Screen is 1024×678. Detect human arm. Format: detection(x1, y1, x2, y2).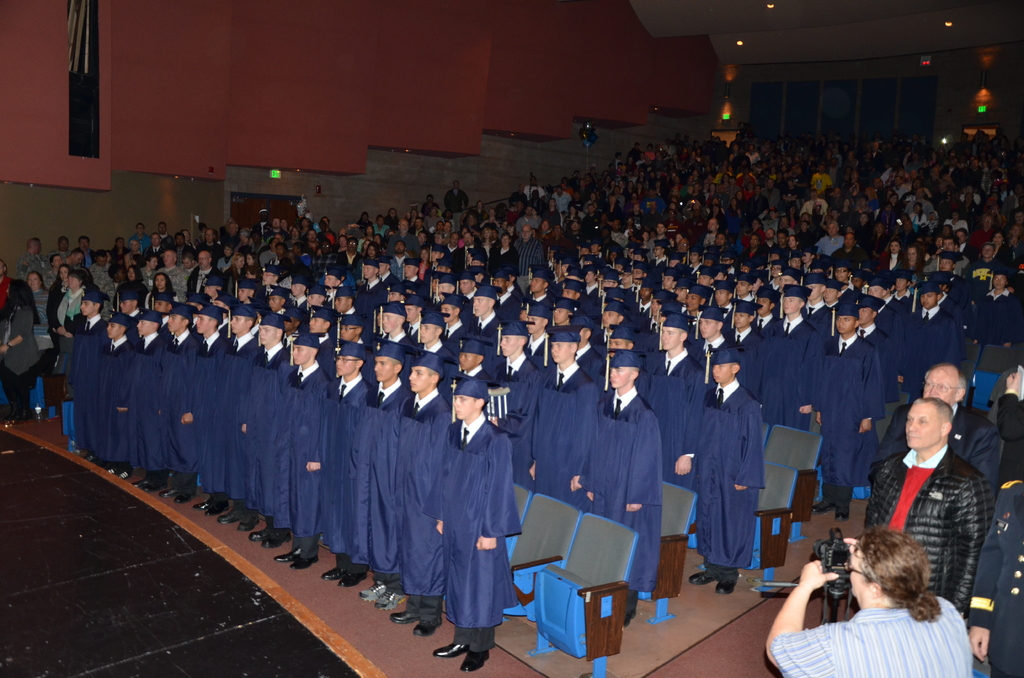
detection(0, 310, 33, 354).
